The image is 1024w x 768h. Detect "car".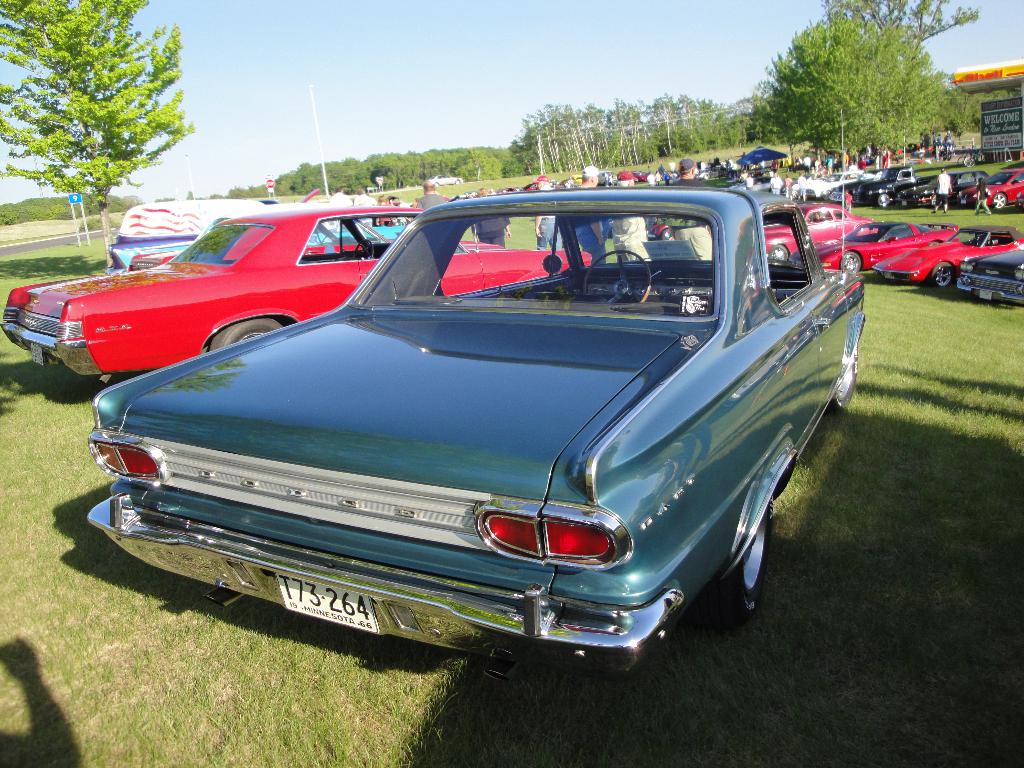
Detection: x1=104, y1=203, x2=412, y2=271.
